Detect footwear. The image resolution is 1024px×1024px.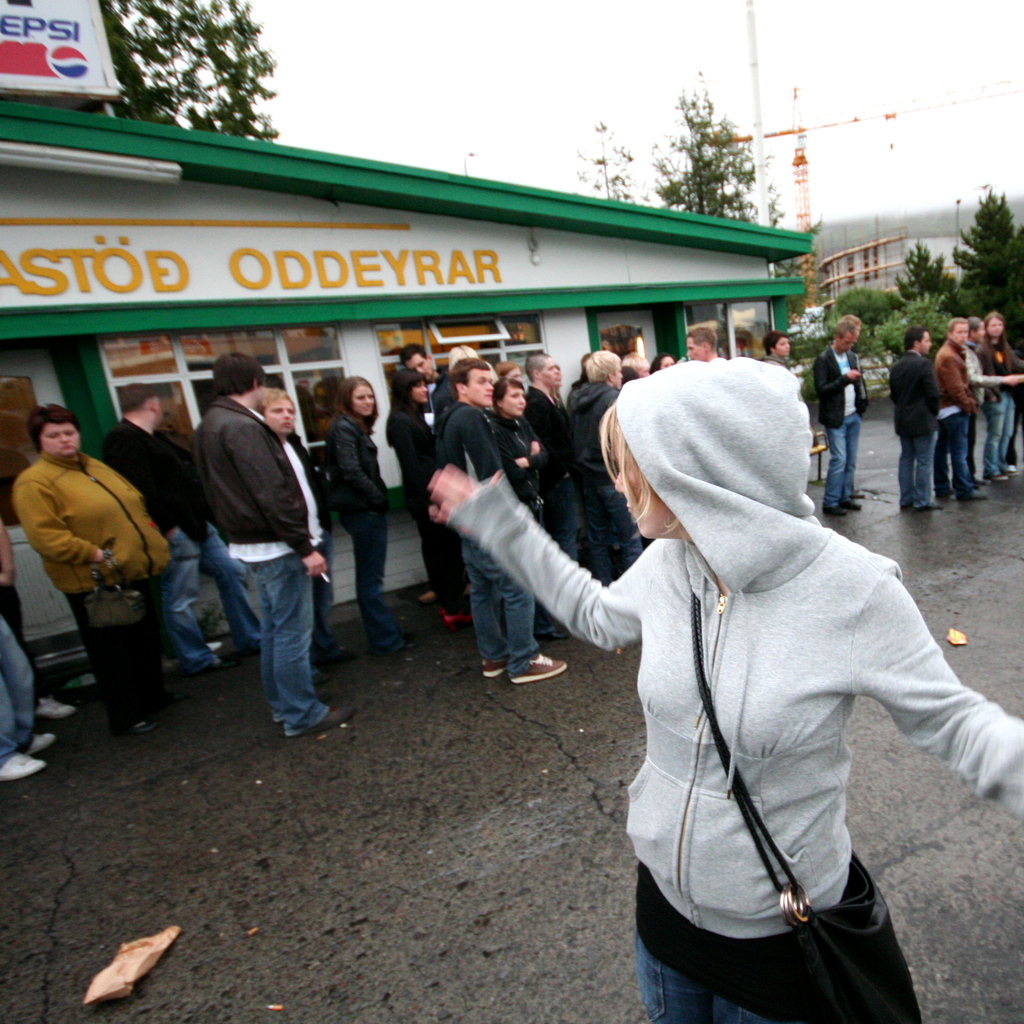
<region>114, 690, 142, 721</region>.
